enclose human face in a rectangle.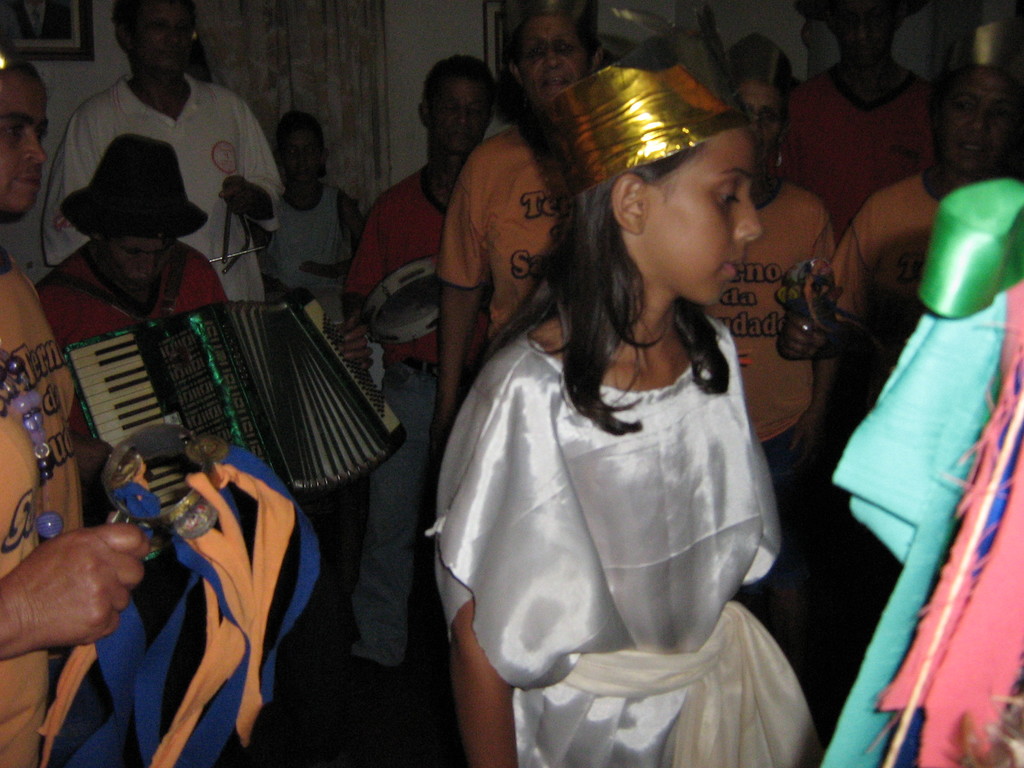
[x1=744, y1=80, x2=790, y2=152].
